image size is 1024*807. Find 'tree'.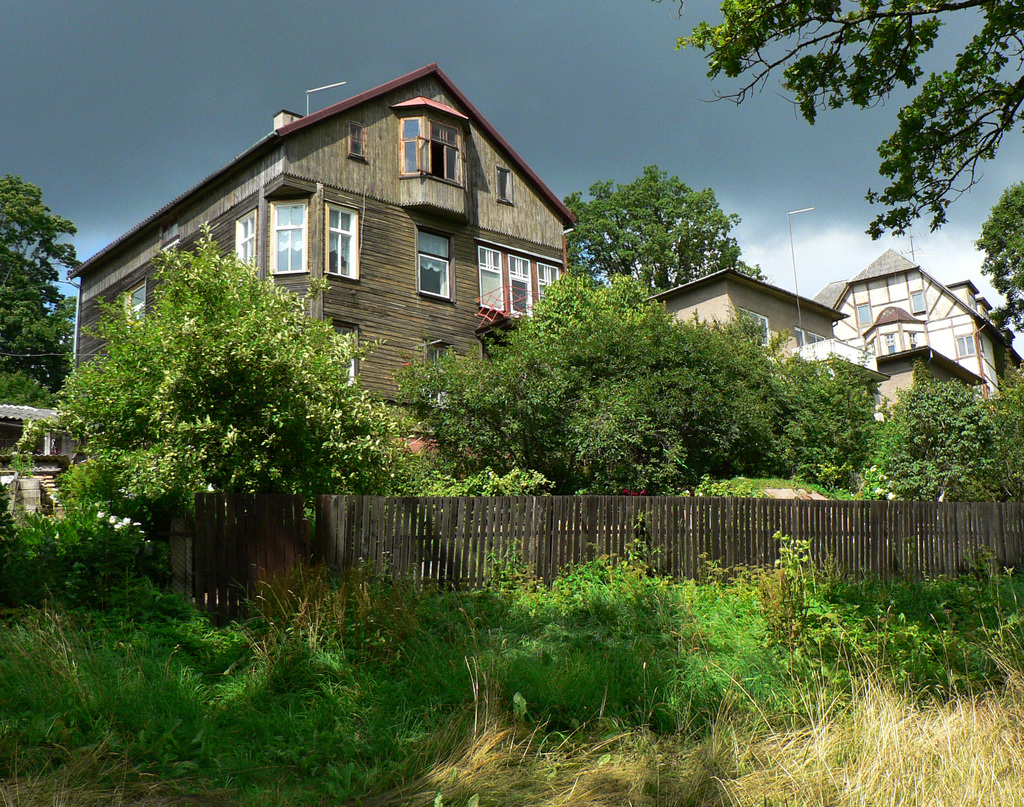
0,171,93,382.
